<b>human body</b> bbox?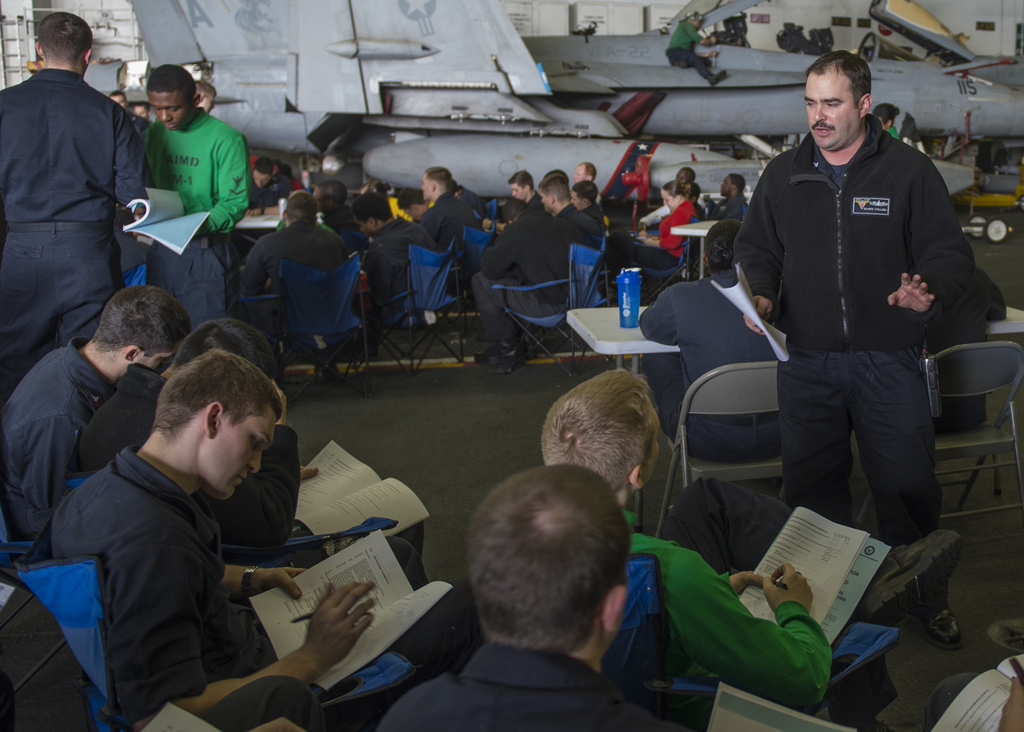
{"left": 605, "top": 182, "right": 694, "bottom": 270}
